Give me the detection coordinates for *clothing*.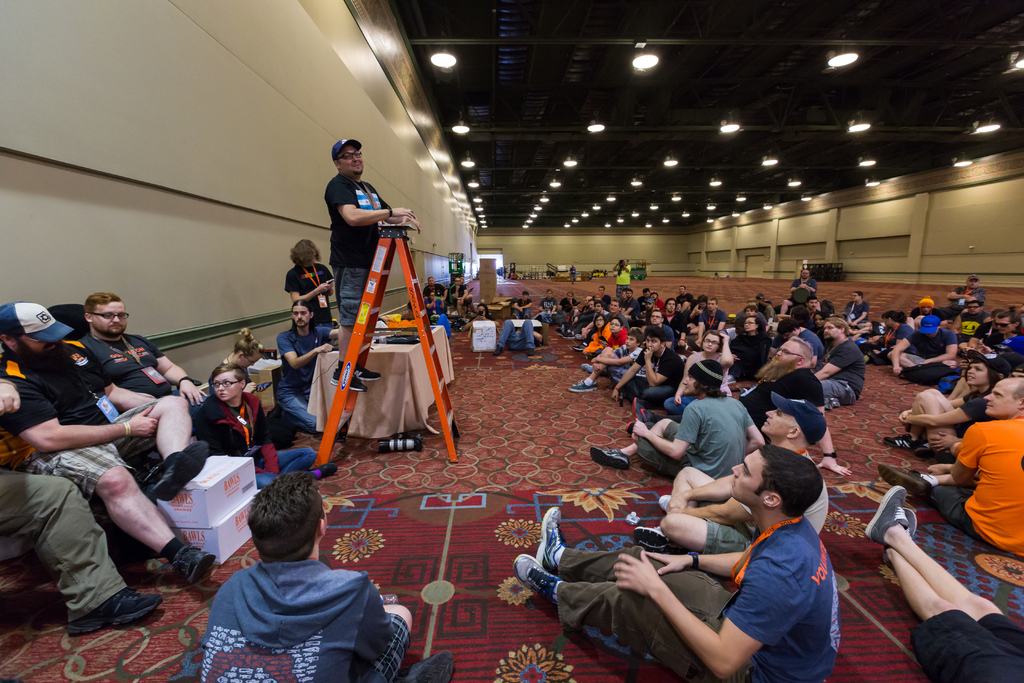
(0,341,117,498).
